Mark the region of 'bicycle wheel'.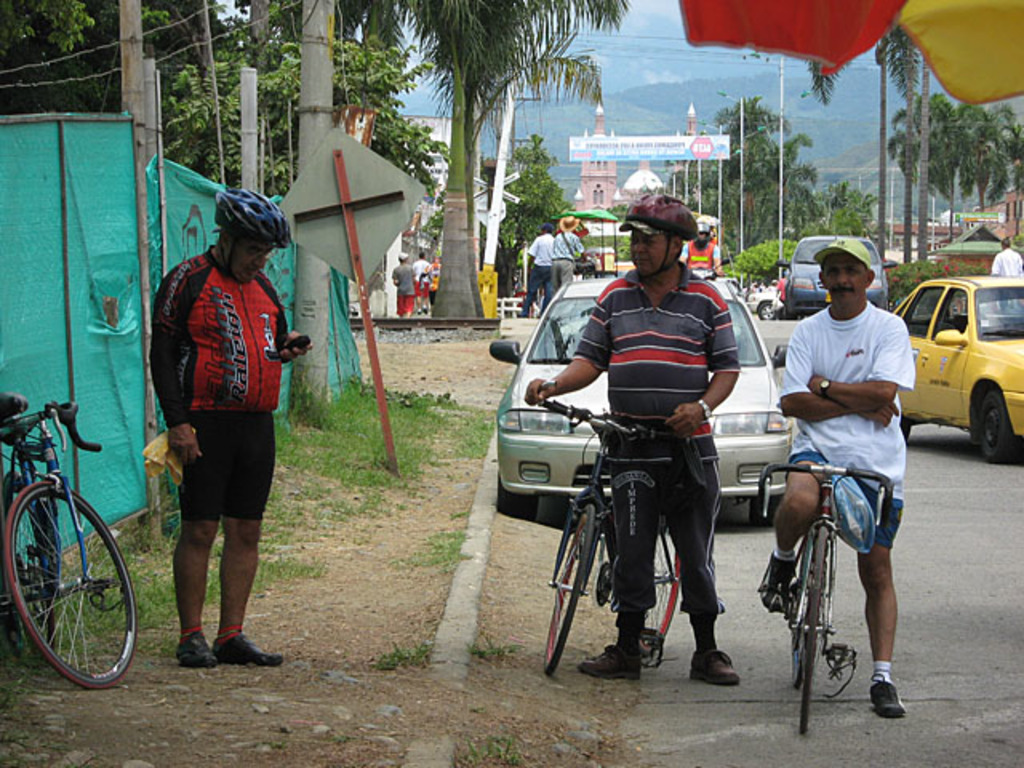
Region: BBox(546, 494, 603, 677).
